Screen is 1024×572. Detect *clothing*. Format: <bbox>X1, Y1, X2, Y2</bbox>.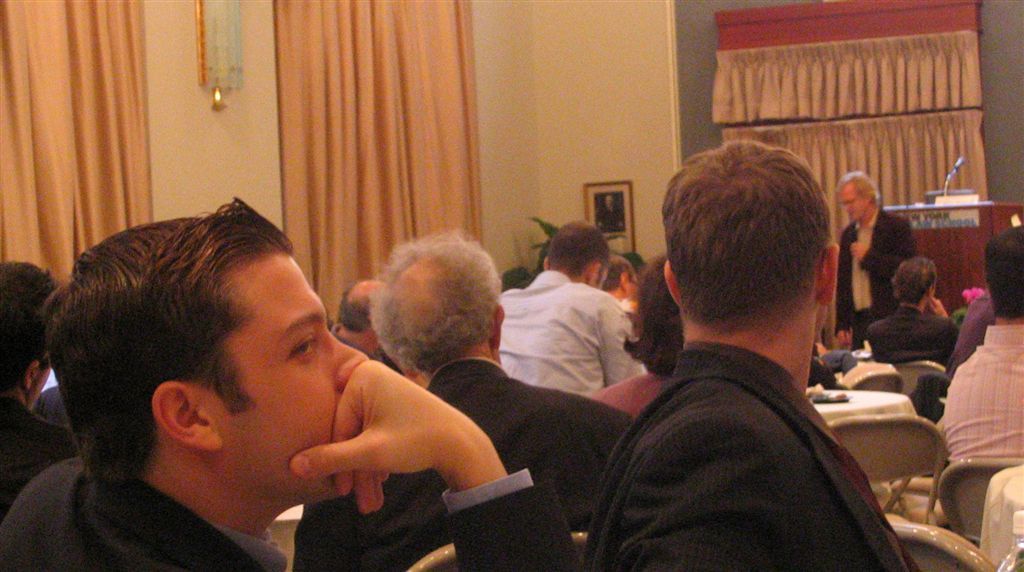
<bbox>581, 341, 919, 571</bbox>.
